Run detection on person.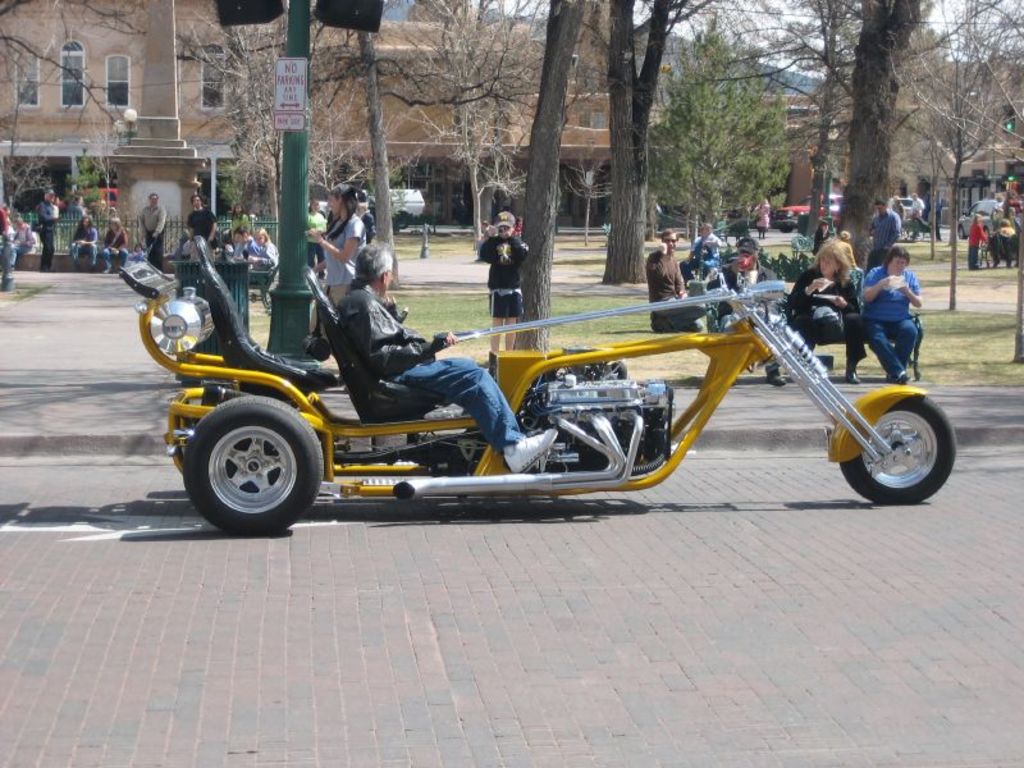
Result: select_region(477, 209, 530, 357).
